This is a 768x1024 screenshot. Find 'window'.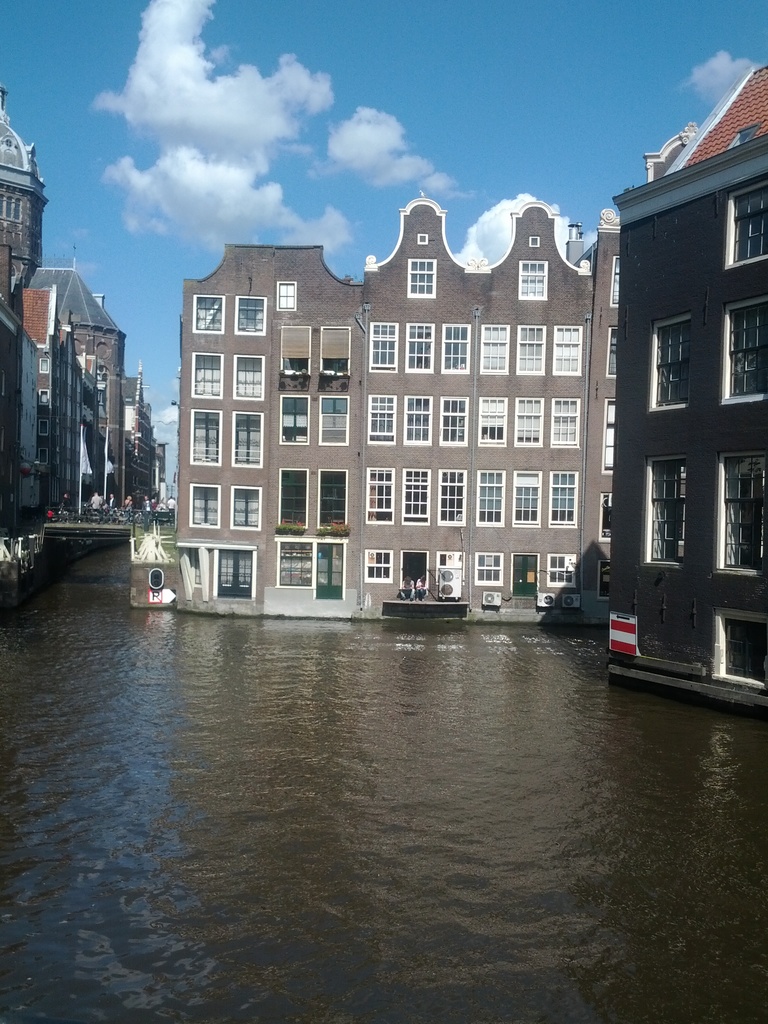
Bounding box: box(716, 443, 767, 583).
